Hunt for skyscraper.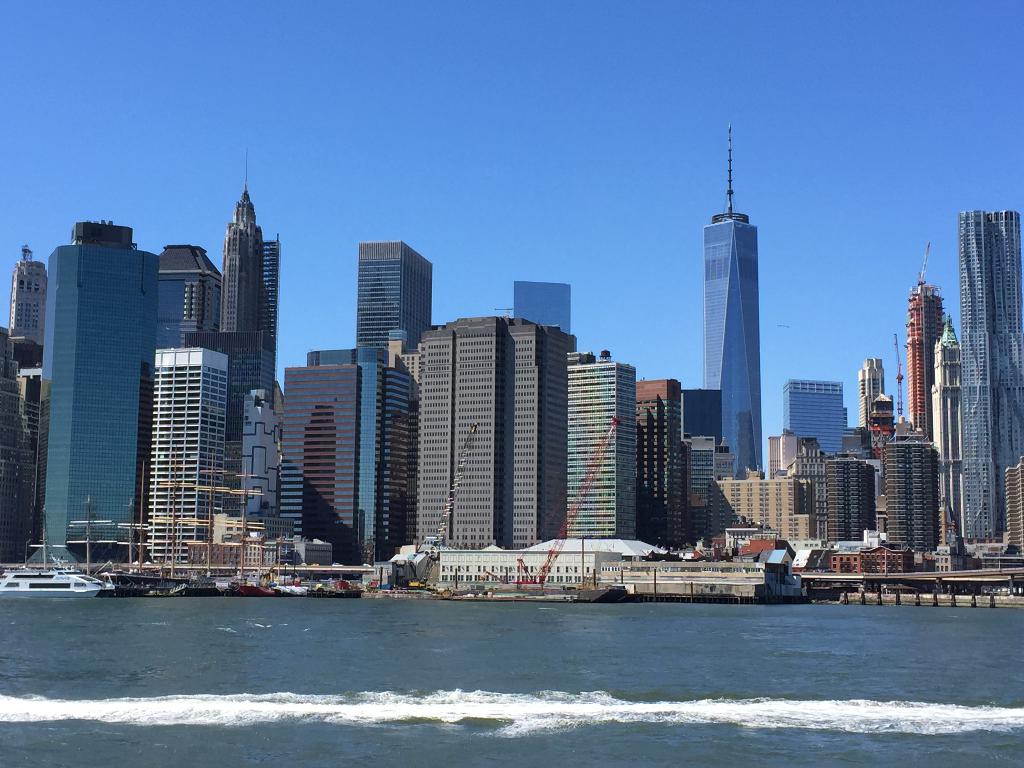
Hunted down at <bbox>898, 280, 942, 446</bbox>.
